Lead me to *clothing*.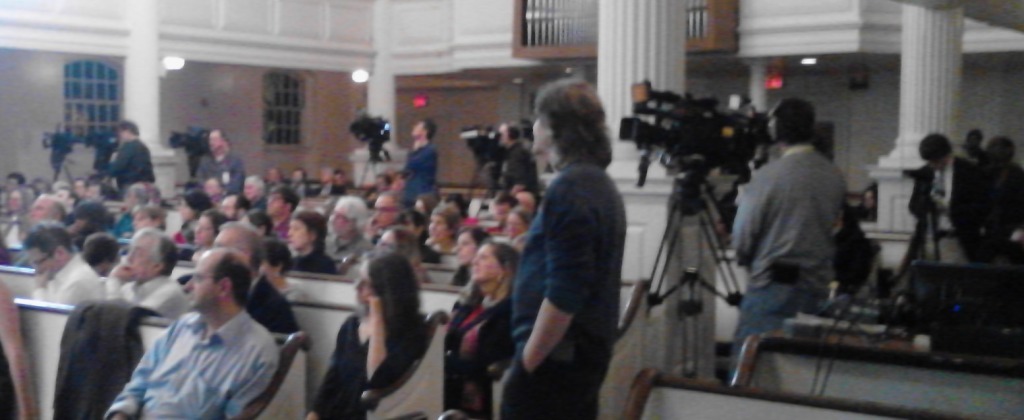
Lead to [left=107, top=133, right=151, bottom=195].
